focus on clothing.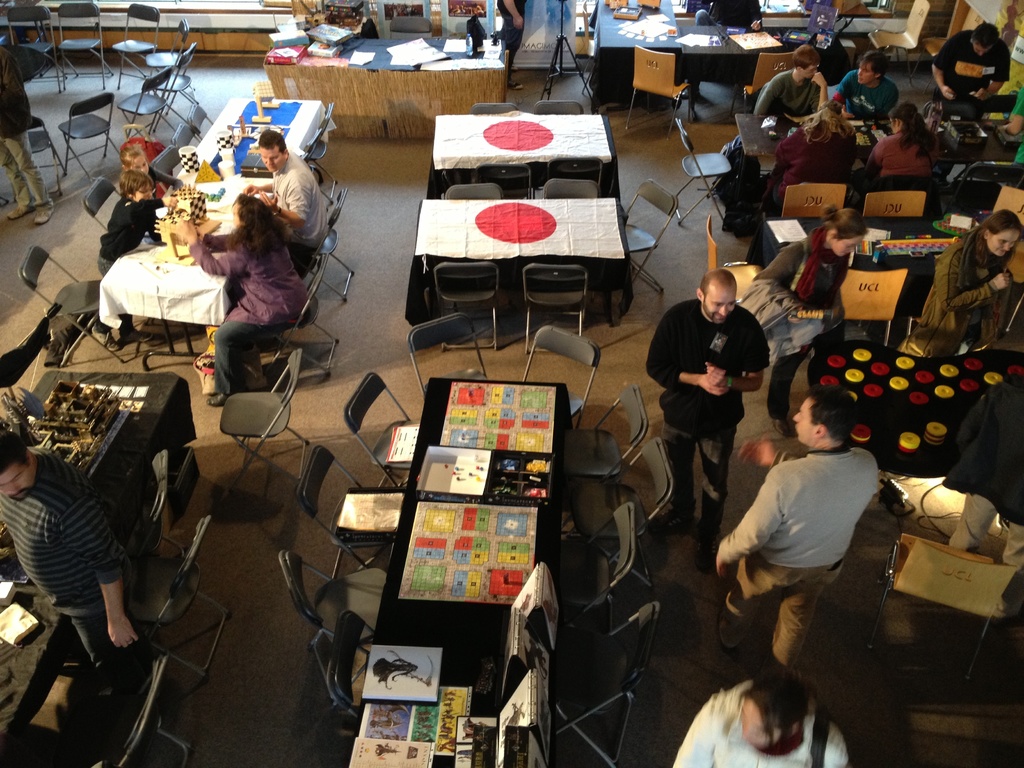
Focused at [left=0, top=454, right=137, bottom=663].
